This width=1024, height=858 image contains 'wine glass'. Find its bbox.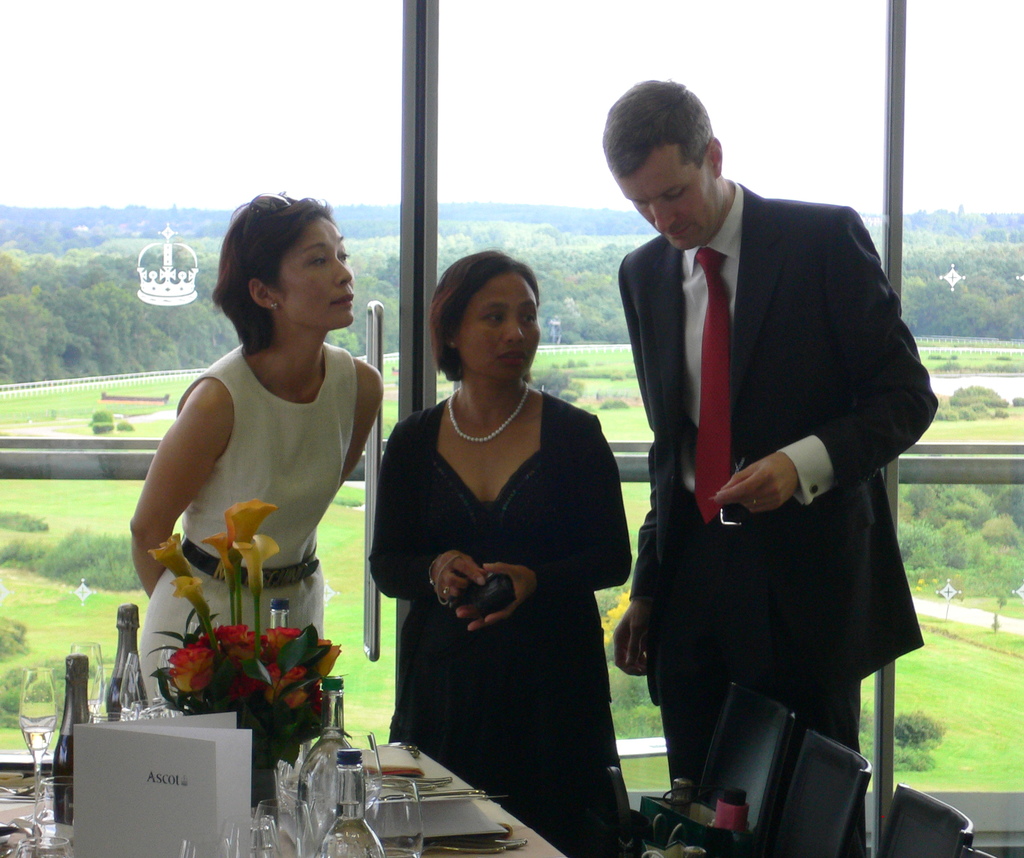
Rect(19, 665, 51, 793).
